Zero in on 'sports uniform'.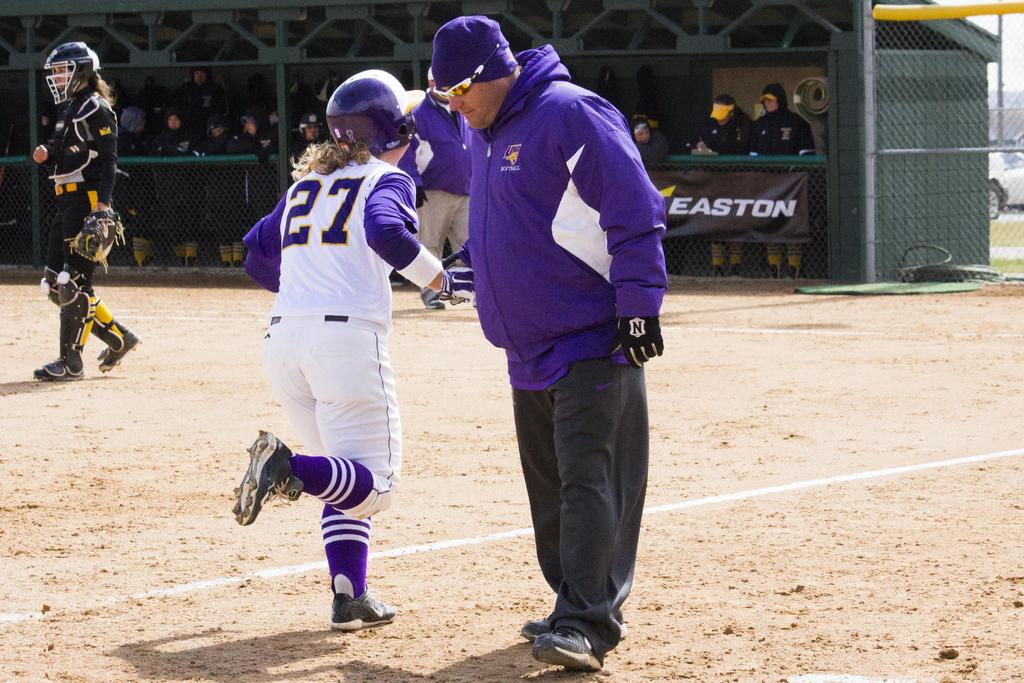
Zeroed in: crop(459, 44, 673, 663).
